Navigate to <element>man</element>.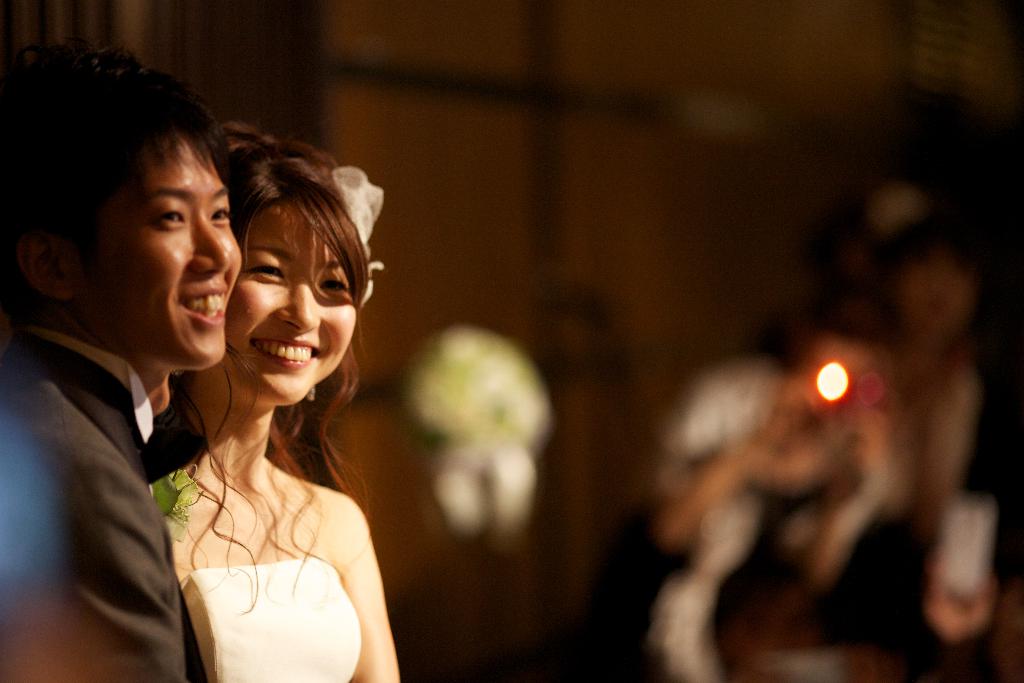
Navigation target: select_region(3, 64, 268, 671).
